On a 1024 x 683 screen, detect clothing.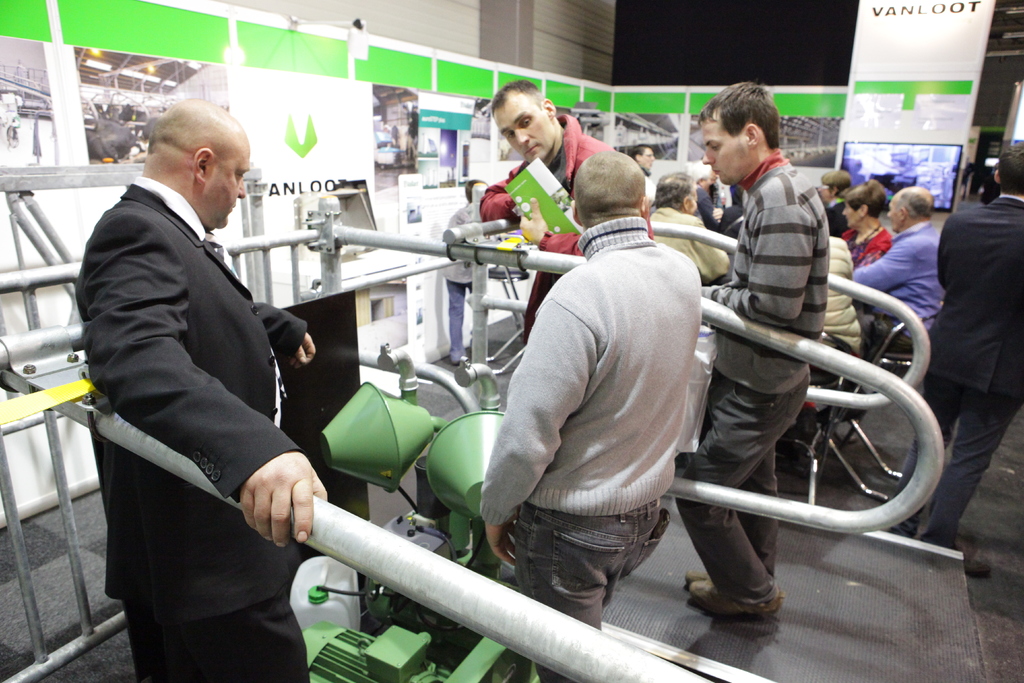
detection(891, 190, 1023, 548).
